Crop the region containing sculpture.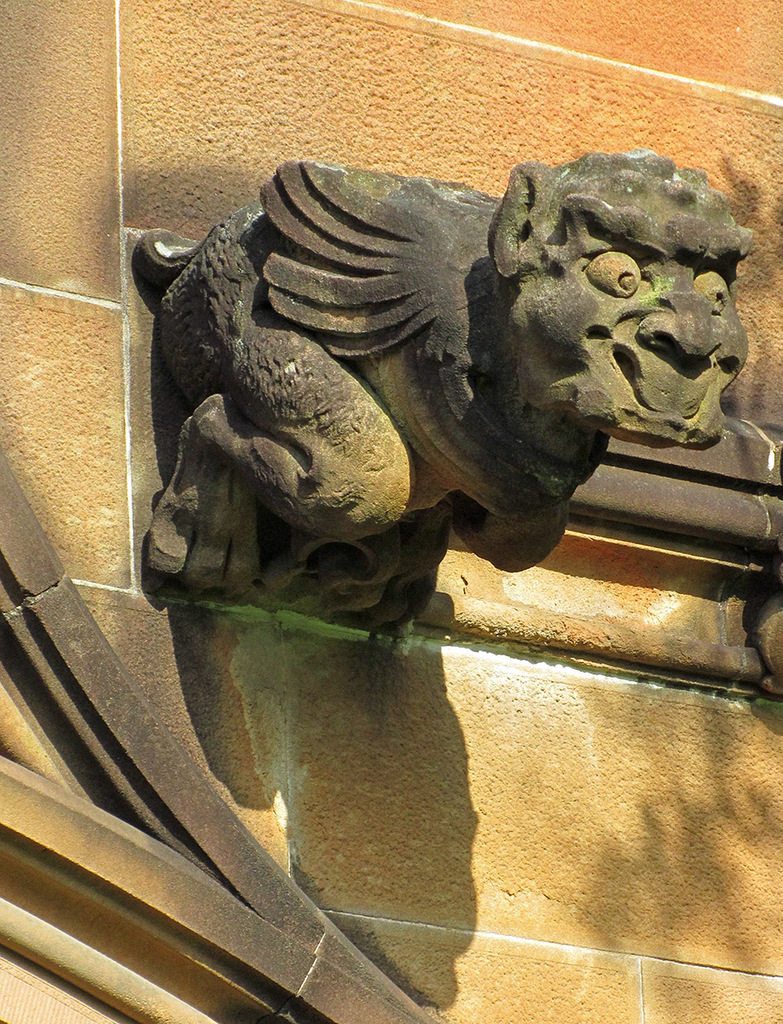
Crop region: <region>113, 141, 770, 687</region>.
